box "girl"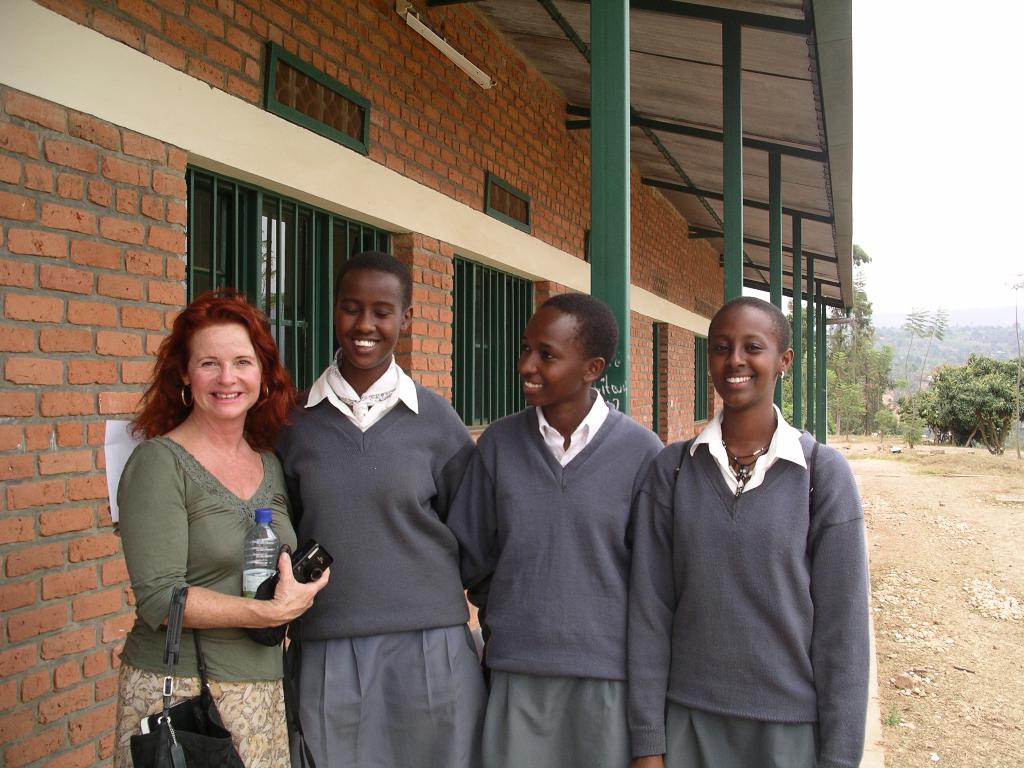
bbox=(103, 252, 481, 767)
